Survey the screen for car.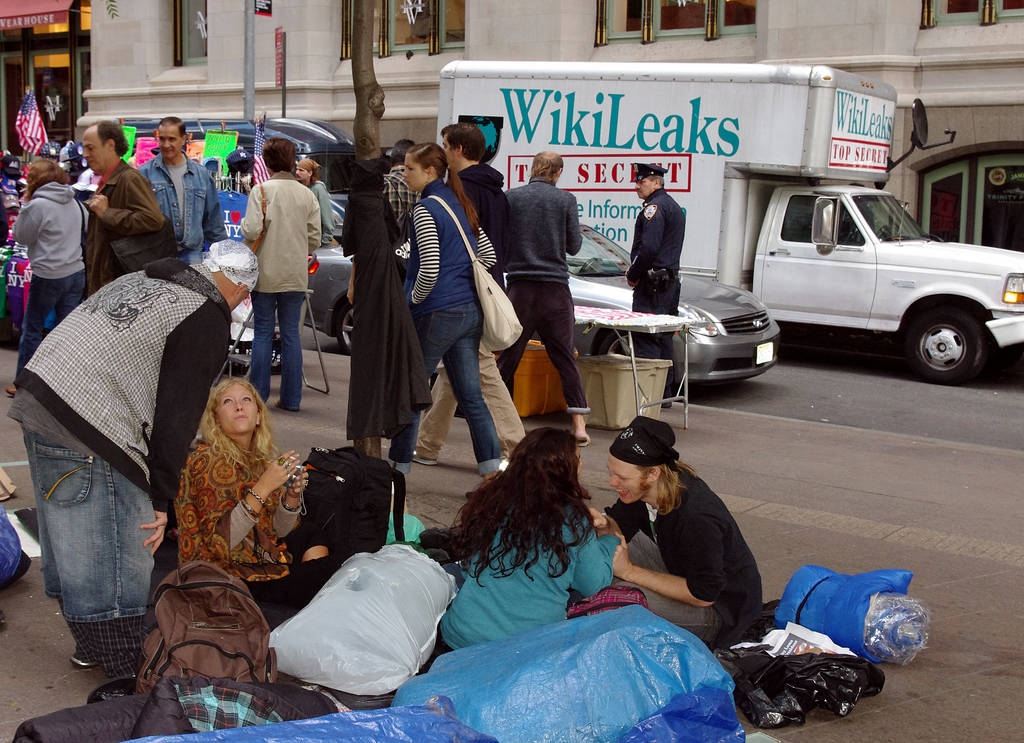
Survey found: <bbox>298, 220, 783, 393</bbox>.
